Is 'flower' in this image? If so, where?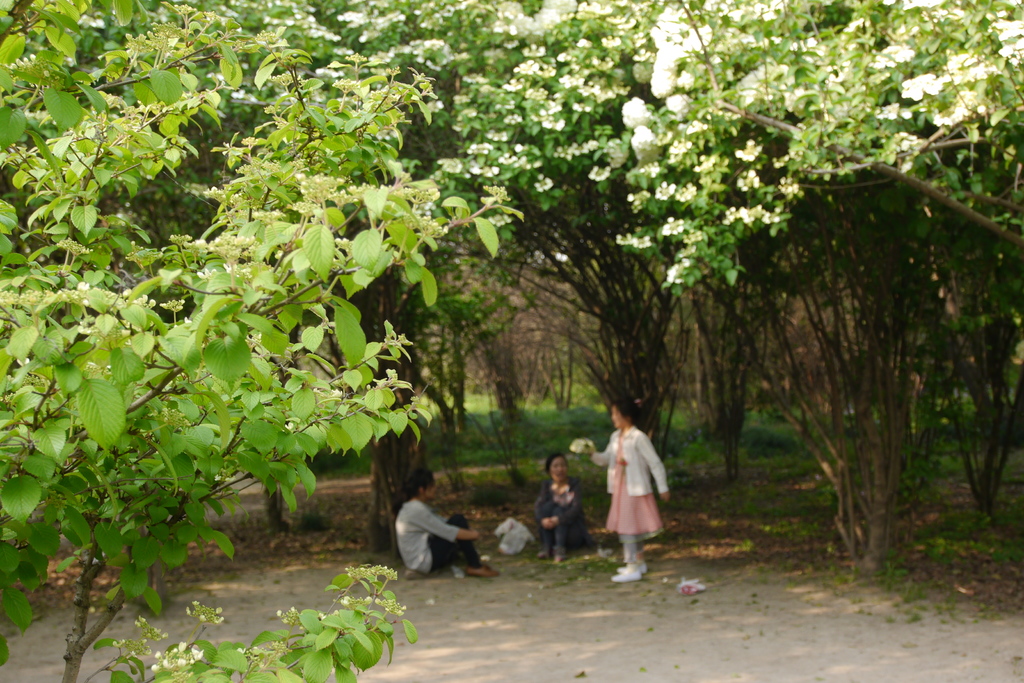
Yes, at region(645, 48, 689, 92).
